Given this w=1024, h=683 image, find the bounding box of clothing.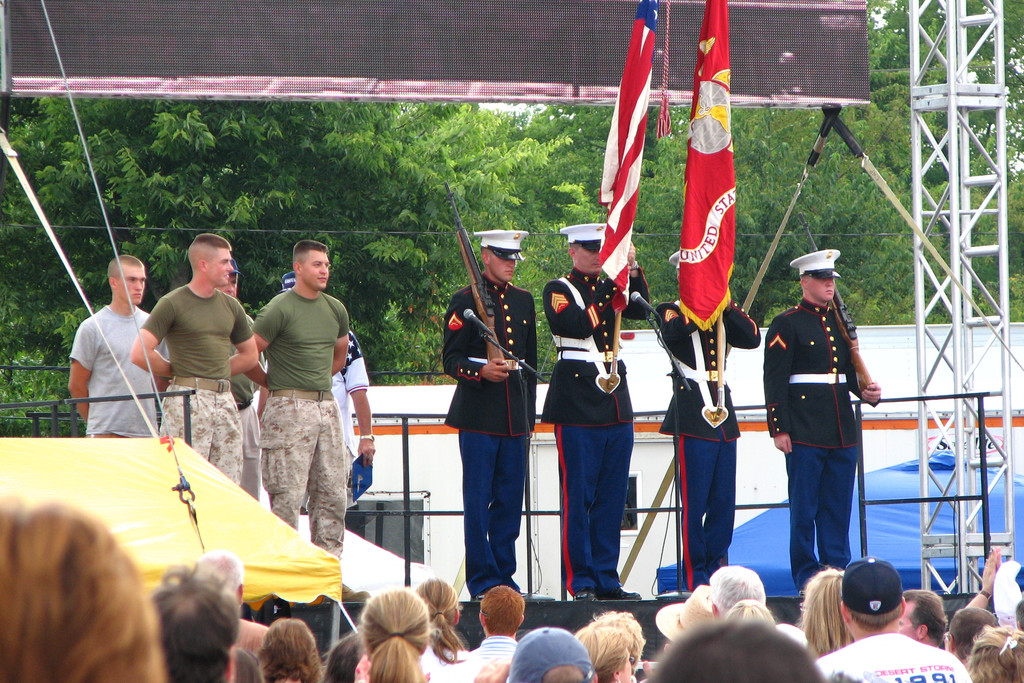
left=663, top=293, right=756, bottom=587.
